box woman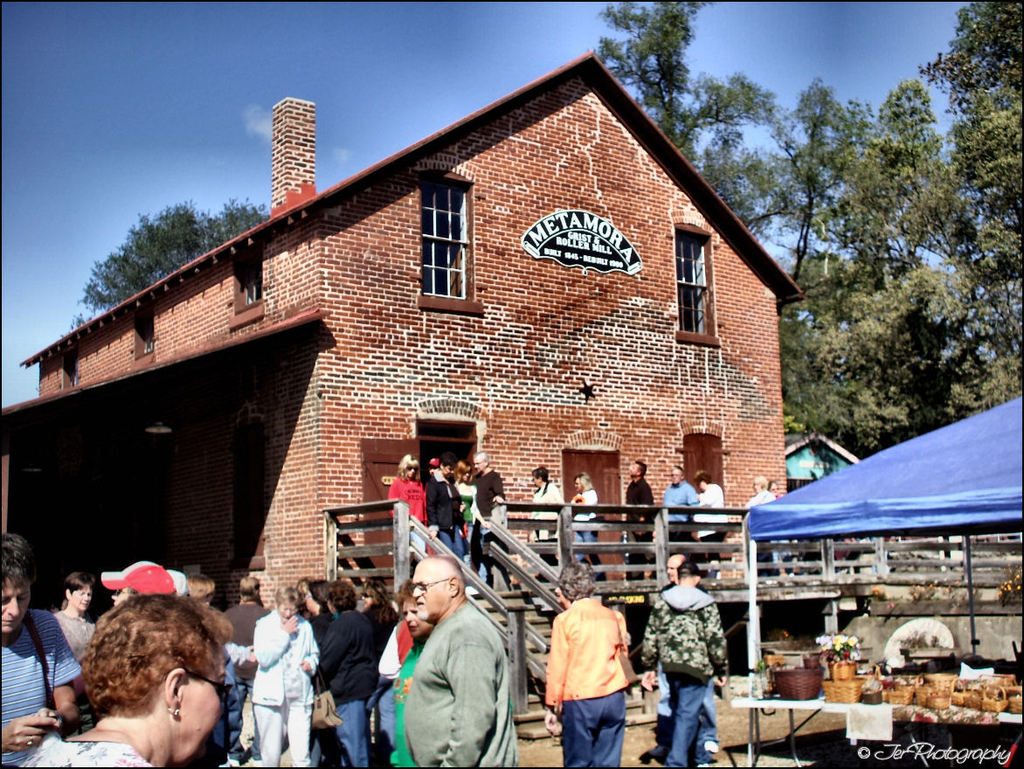
box=[249, 585, 320, 766]
